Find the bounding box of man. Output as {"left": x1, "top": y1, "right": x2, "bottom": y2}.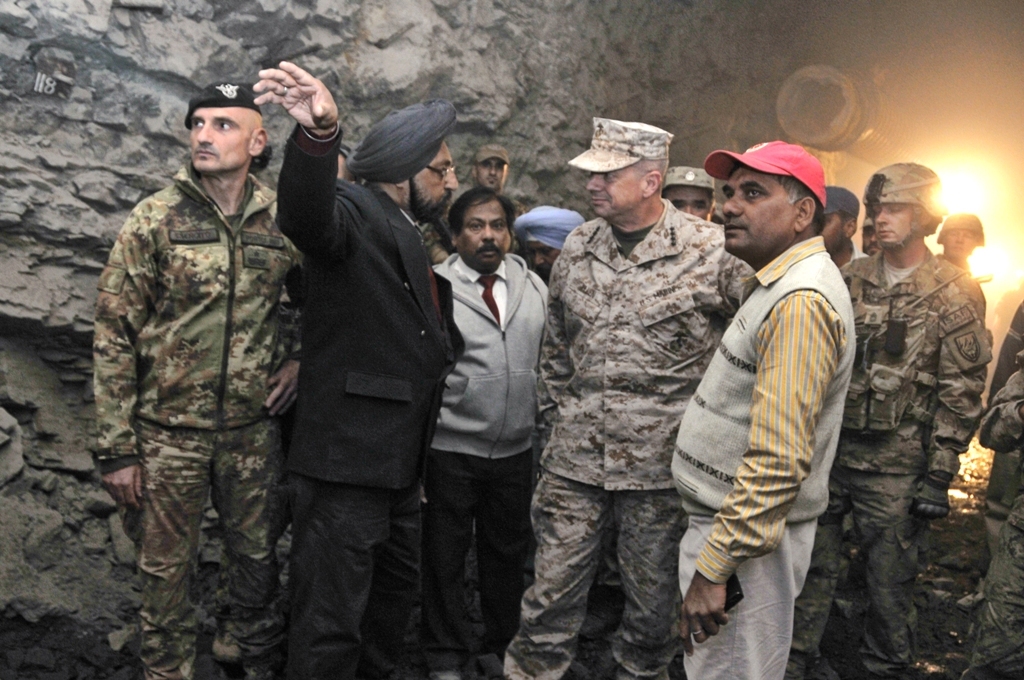
{"left": 656, "top": 162, "right": 717, "bottom": 223}.
